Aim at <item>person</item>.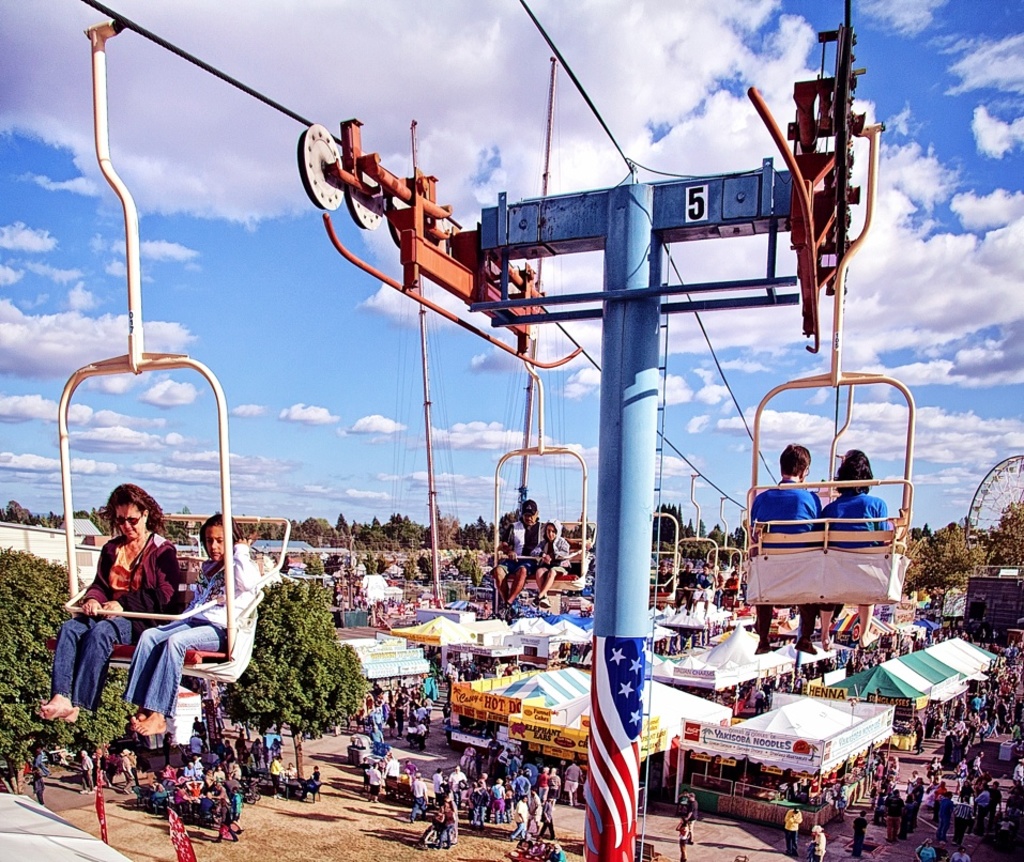
Aimed at BBox(534, 509, 571, 611).
